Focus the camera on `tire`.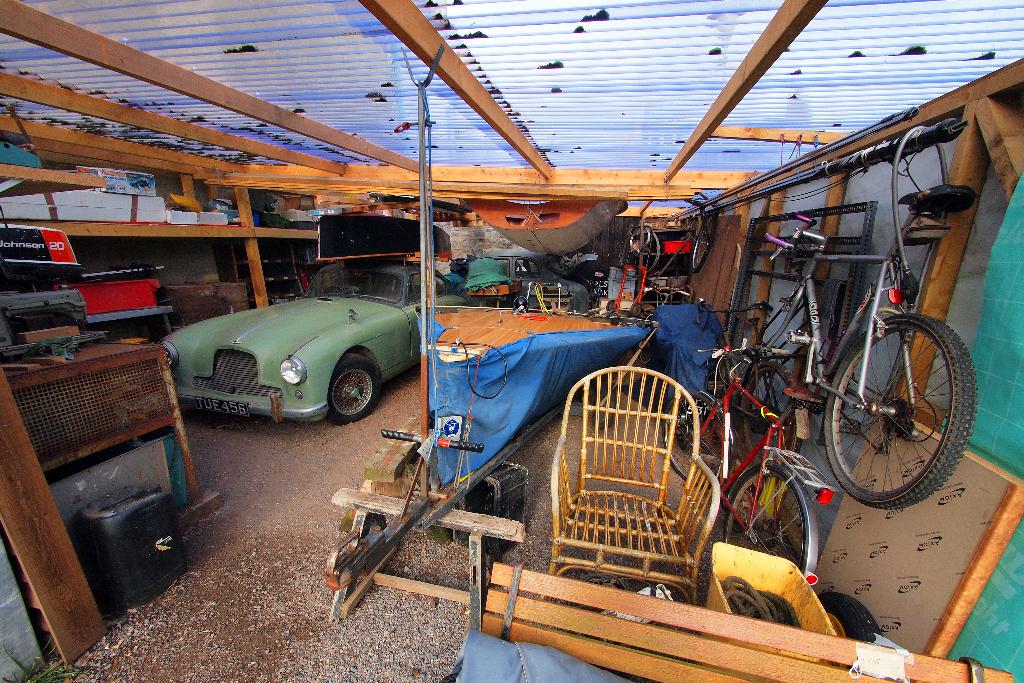
Focus region: bbox=[625, 234, 667, 273].
